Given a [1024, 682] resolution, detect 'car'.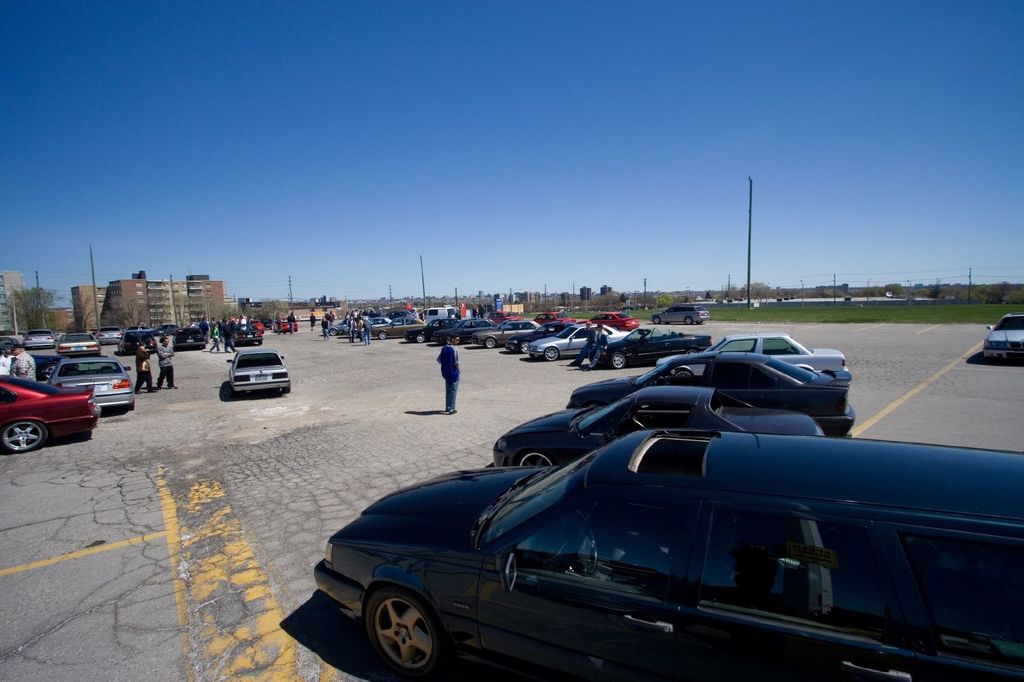
locate(25, 332, 55, 347).
